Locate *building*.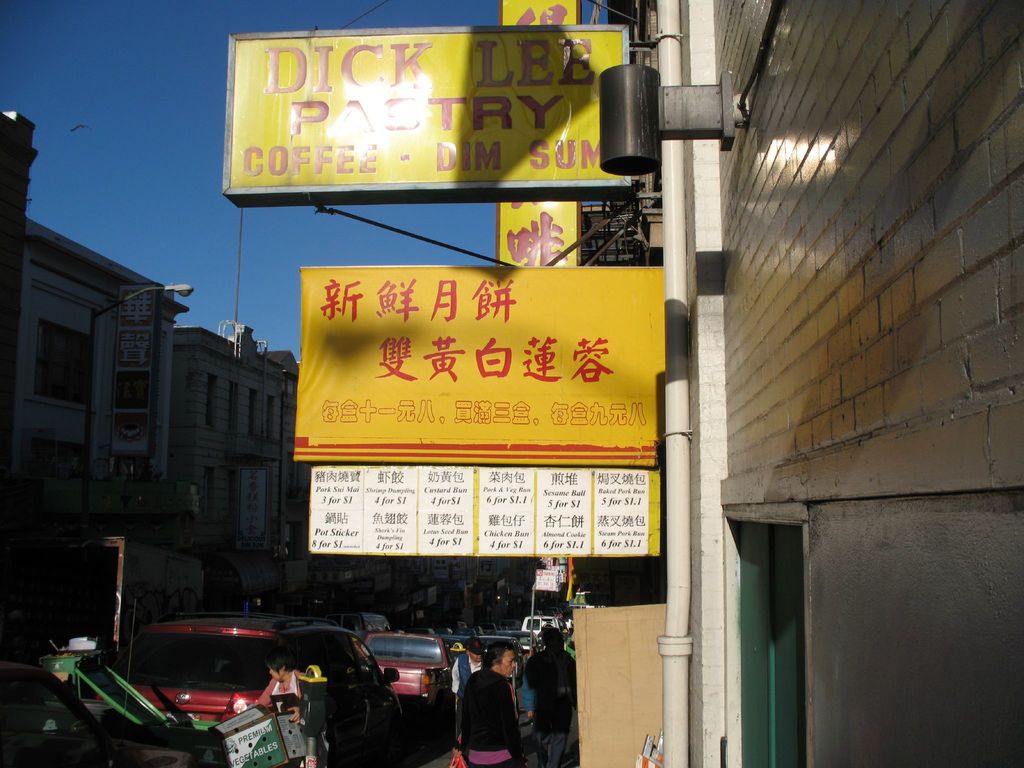
Bounding box: 29, 213, 202, 616.
